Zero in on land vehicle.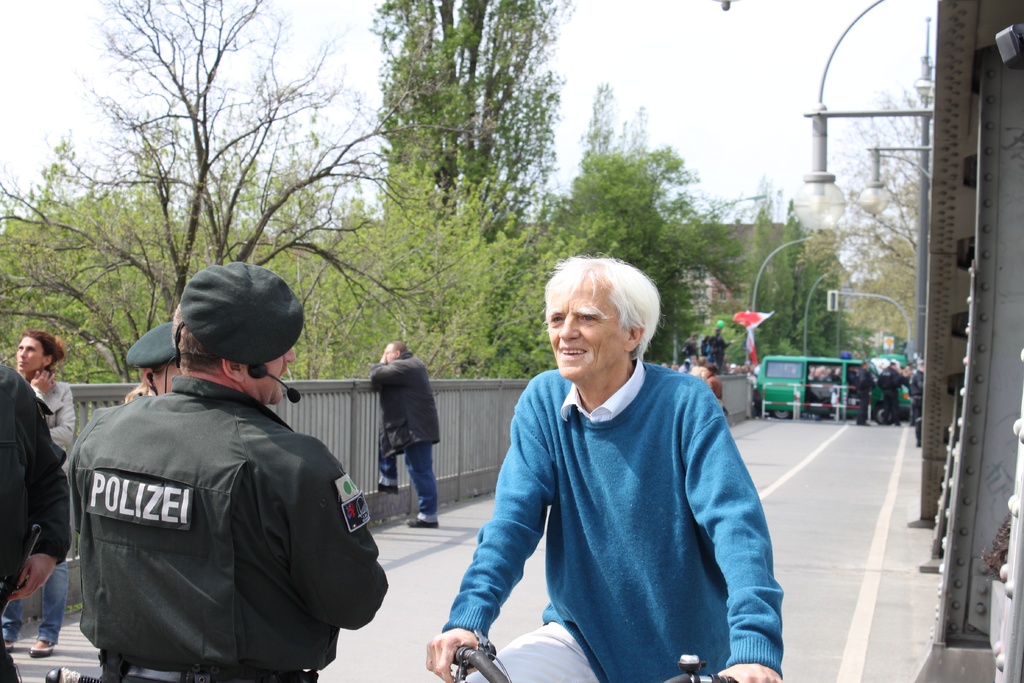
Zeroed in: select_region(756, 354, 915, 419).
